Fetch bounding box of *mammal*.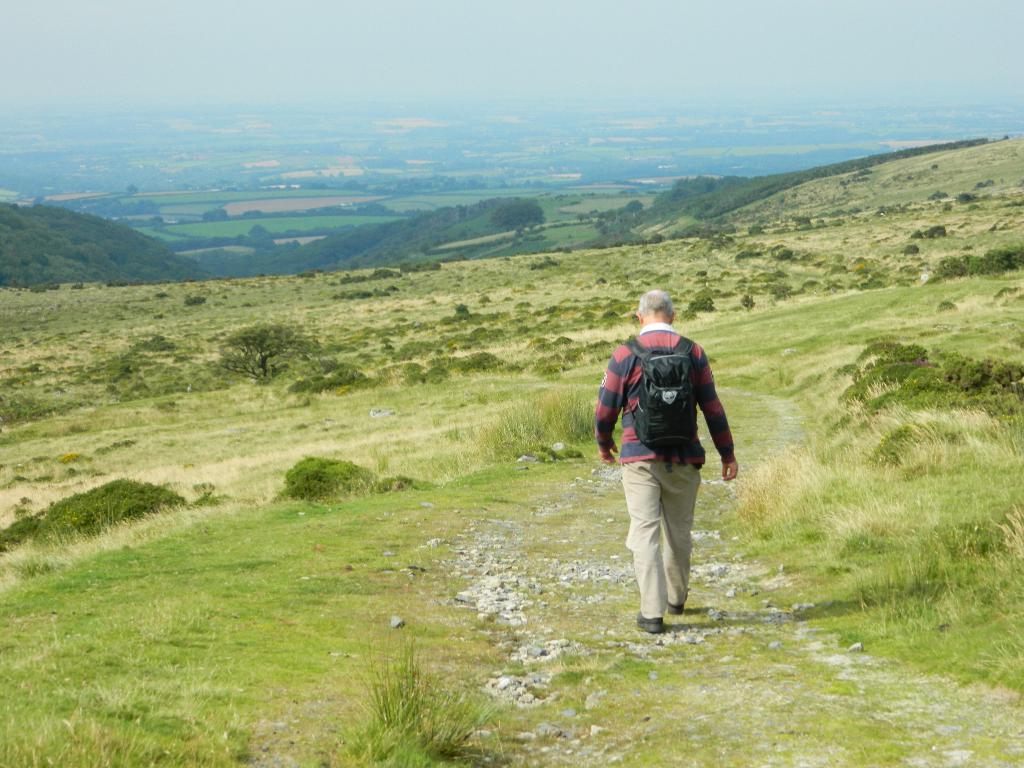
Bbox: 598:303:730:622.
